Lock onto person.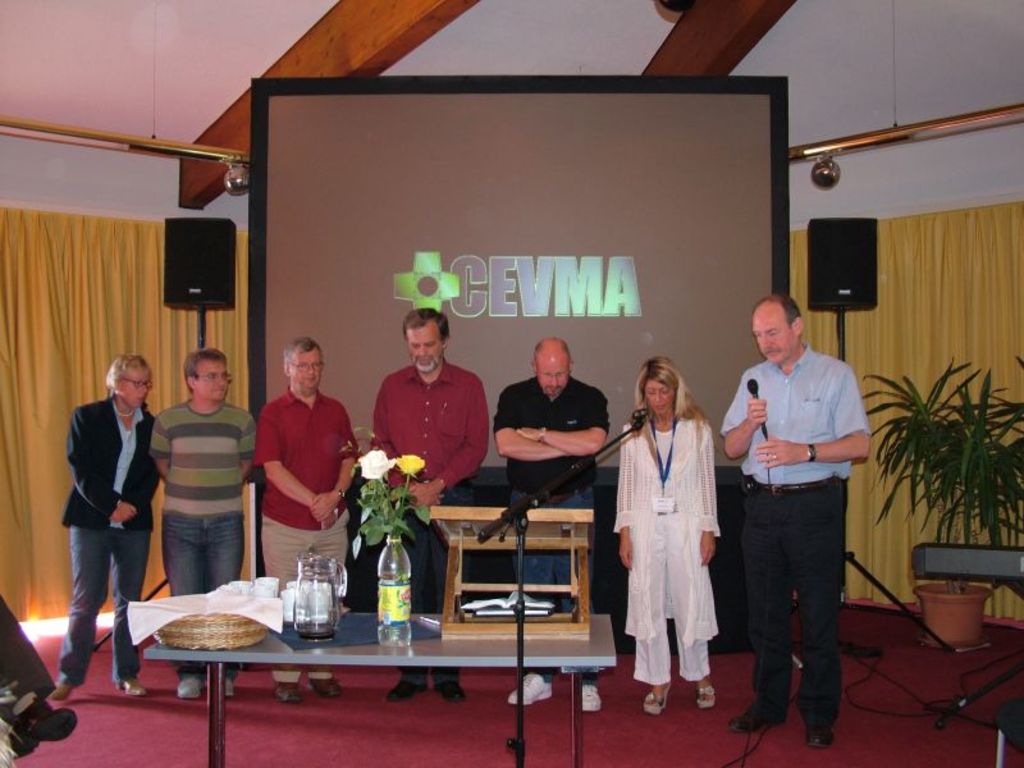
Locked: 50,355,155,695.
